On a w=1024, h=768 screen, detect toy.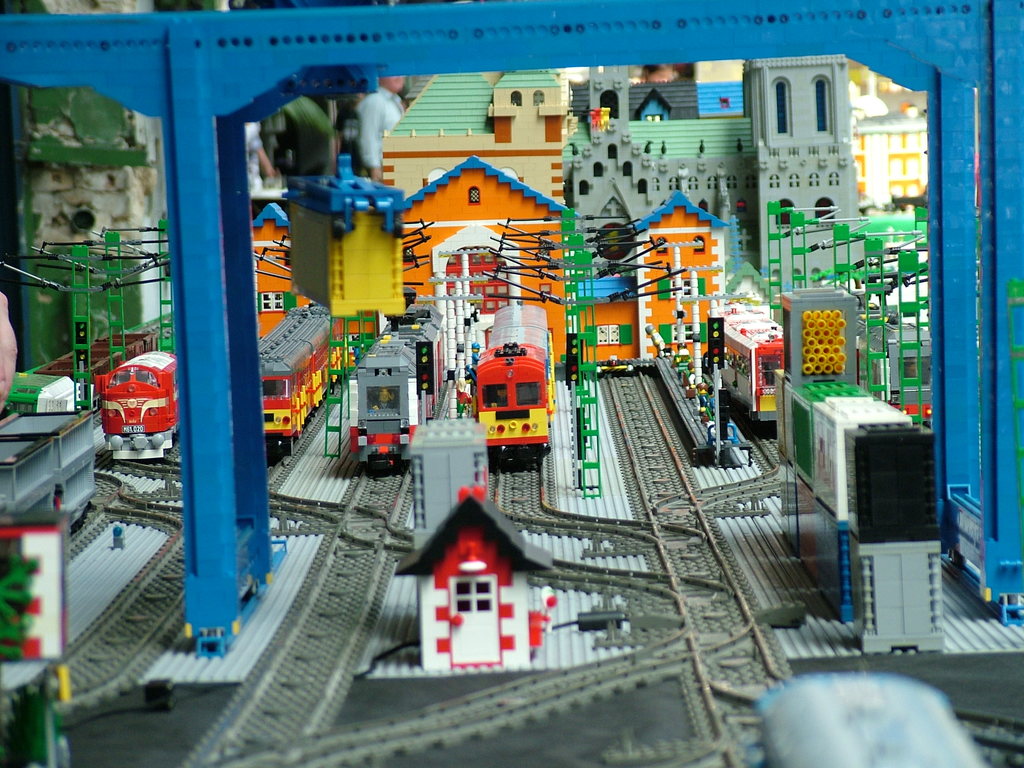
left=774, top=294, right=878, bottom=396.
